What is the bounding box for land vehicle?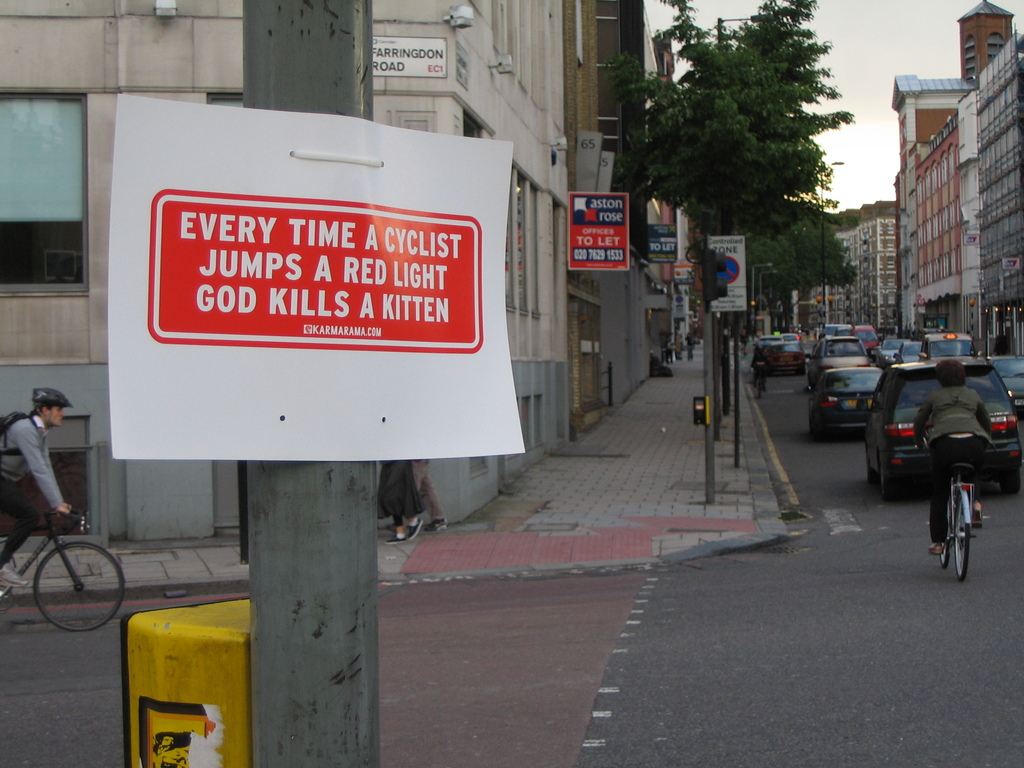
detection(989, 357, 1022, 410).
